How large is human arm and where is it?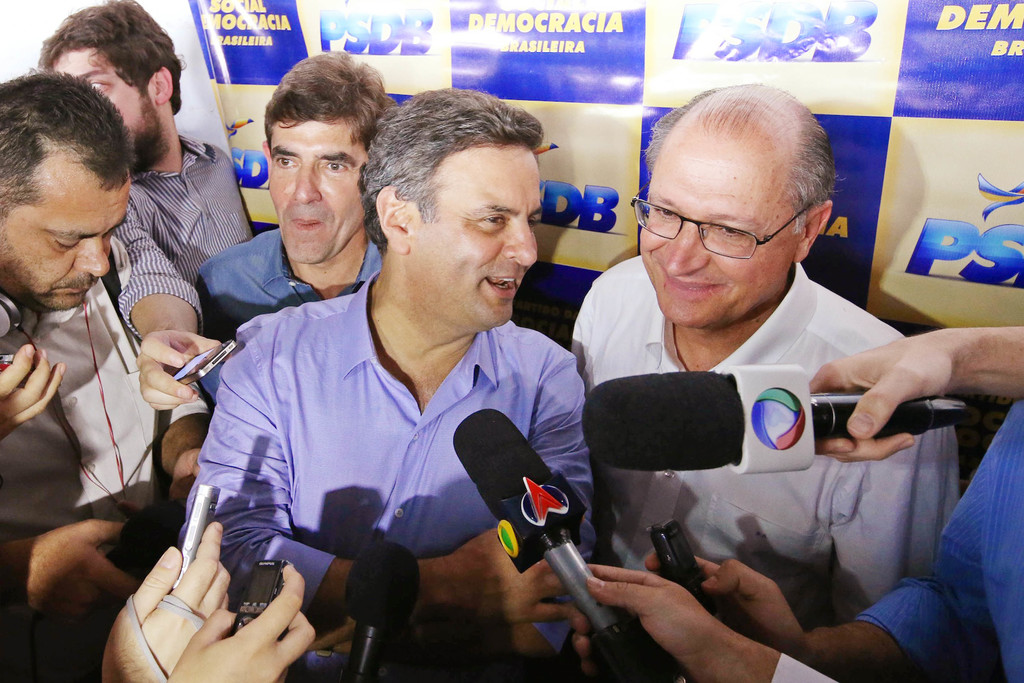
Bounding box: region(0, 520, 147, 634).
